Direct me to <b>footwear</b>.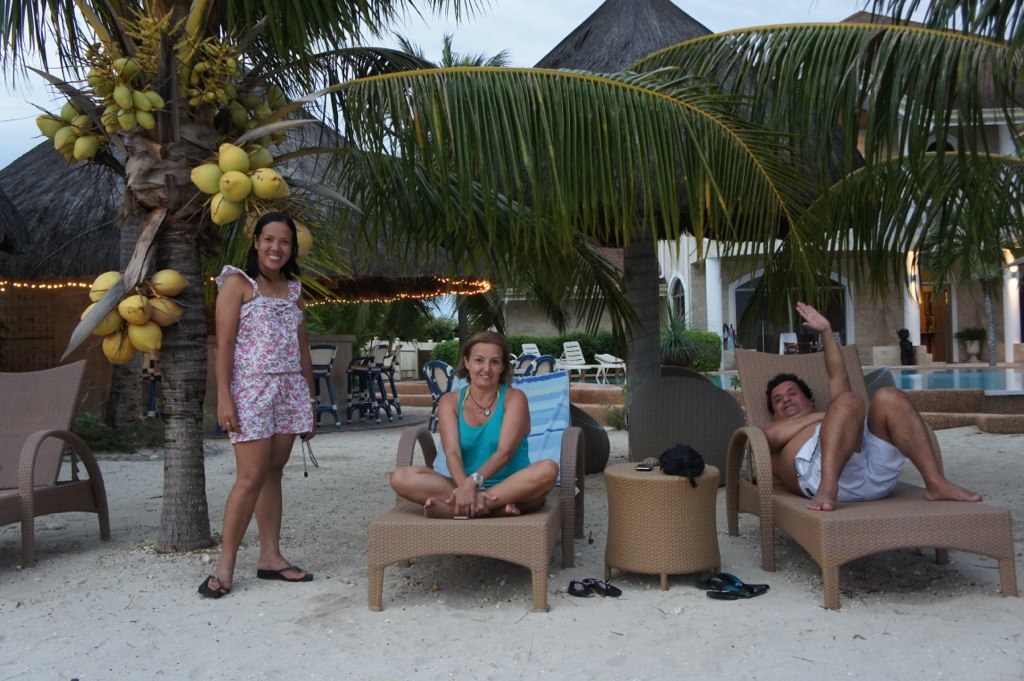
Direction: select_region(258, 564, 313, 583).
